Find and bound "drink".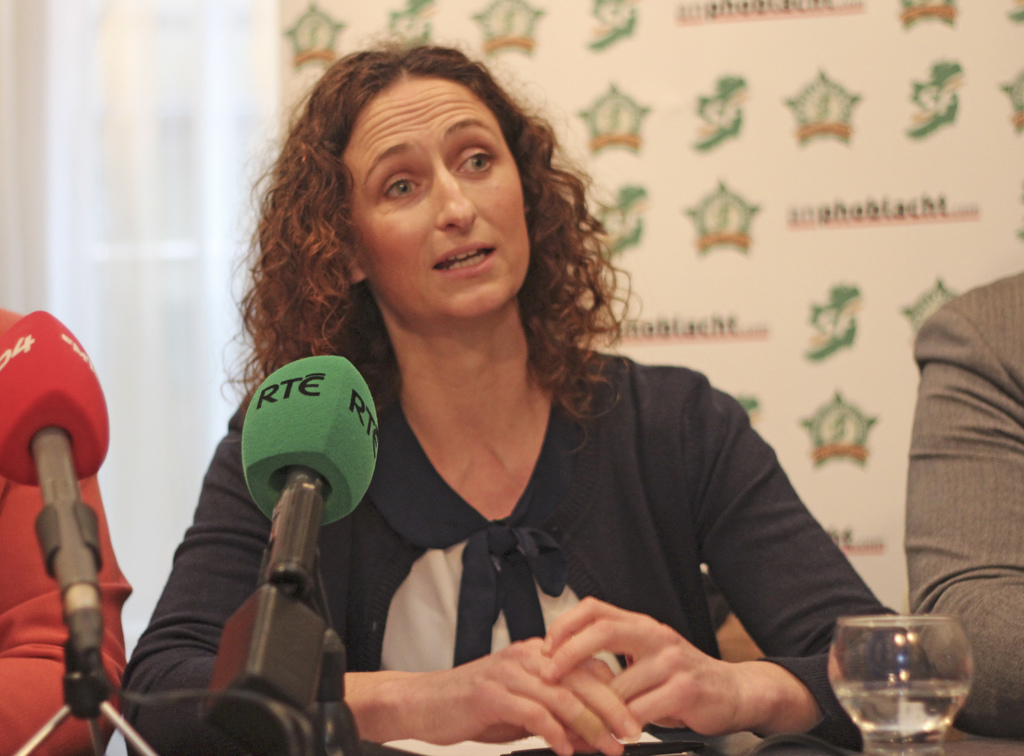
Bound: select_region(833, 677, 966, 755).
